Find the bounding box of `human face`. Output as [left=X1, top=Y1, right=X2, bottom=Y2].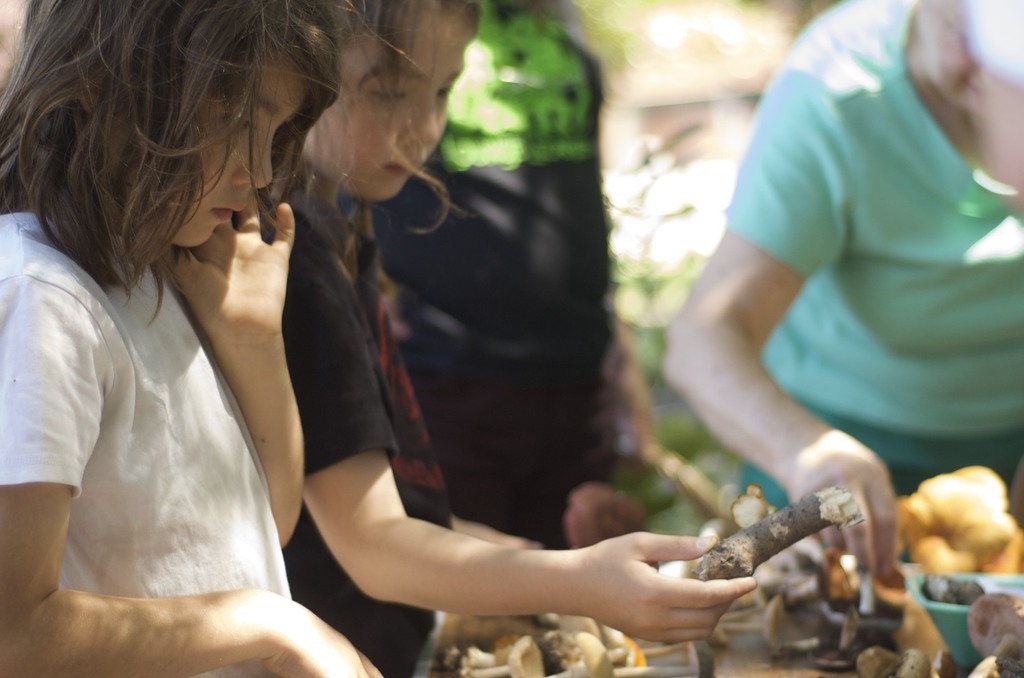
[left=308, top=2, right=477, bottom=198].
